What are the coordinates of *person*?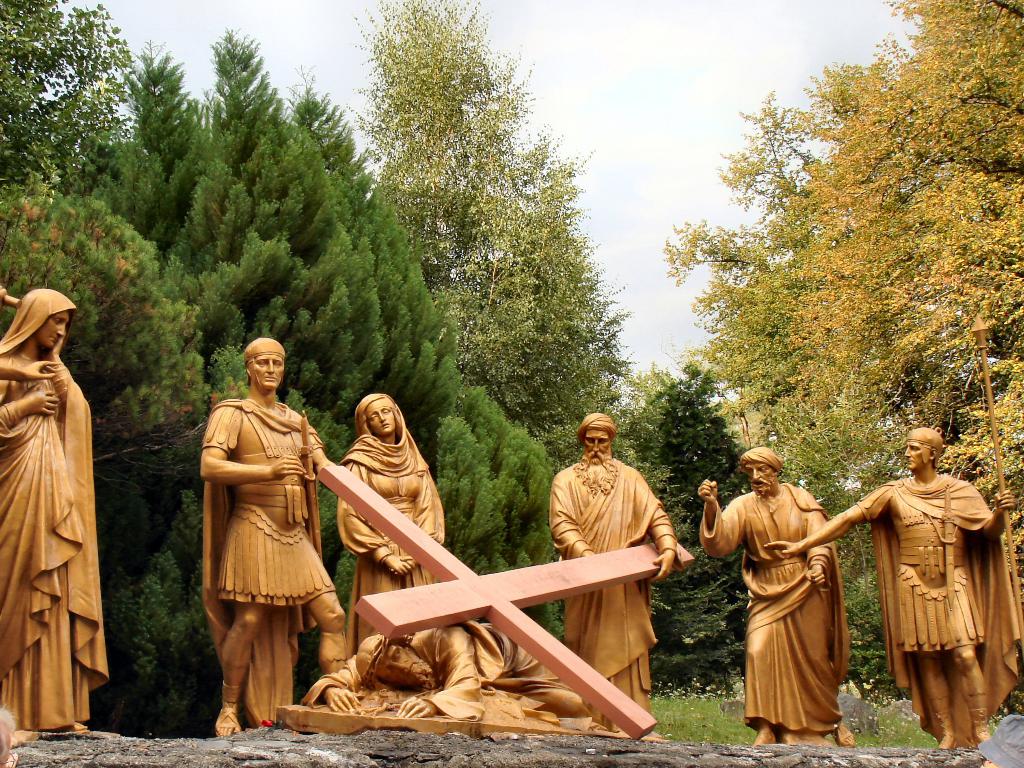
left=335, top=388, right=447, bottom=658.
